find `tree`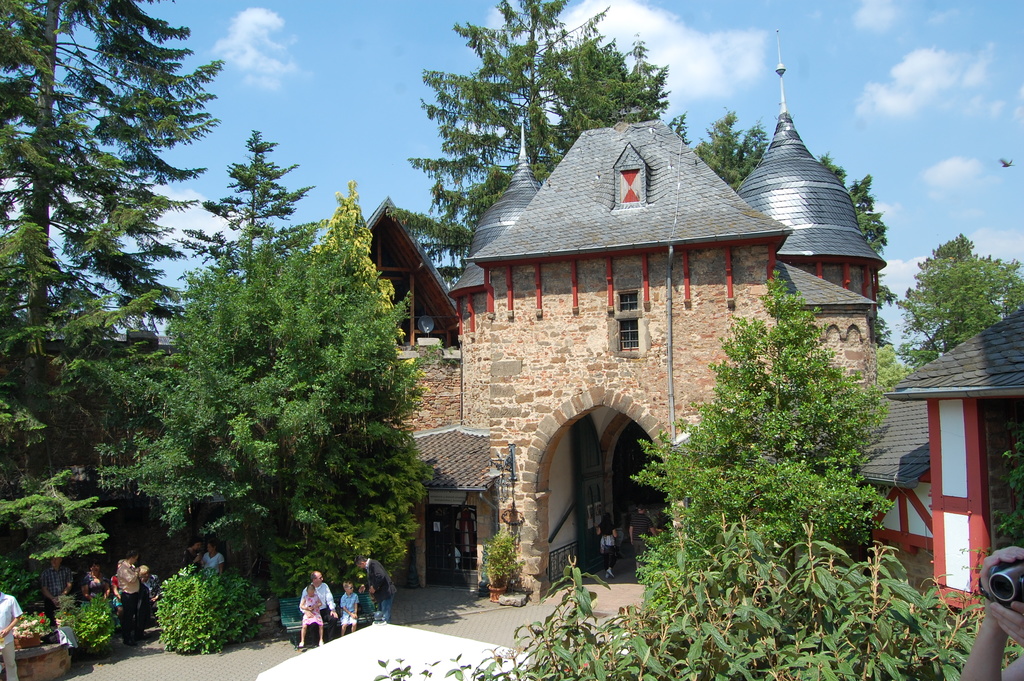
detection(0, 0, 223, 664)
